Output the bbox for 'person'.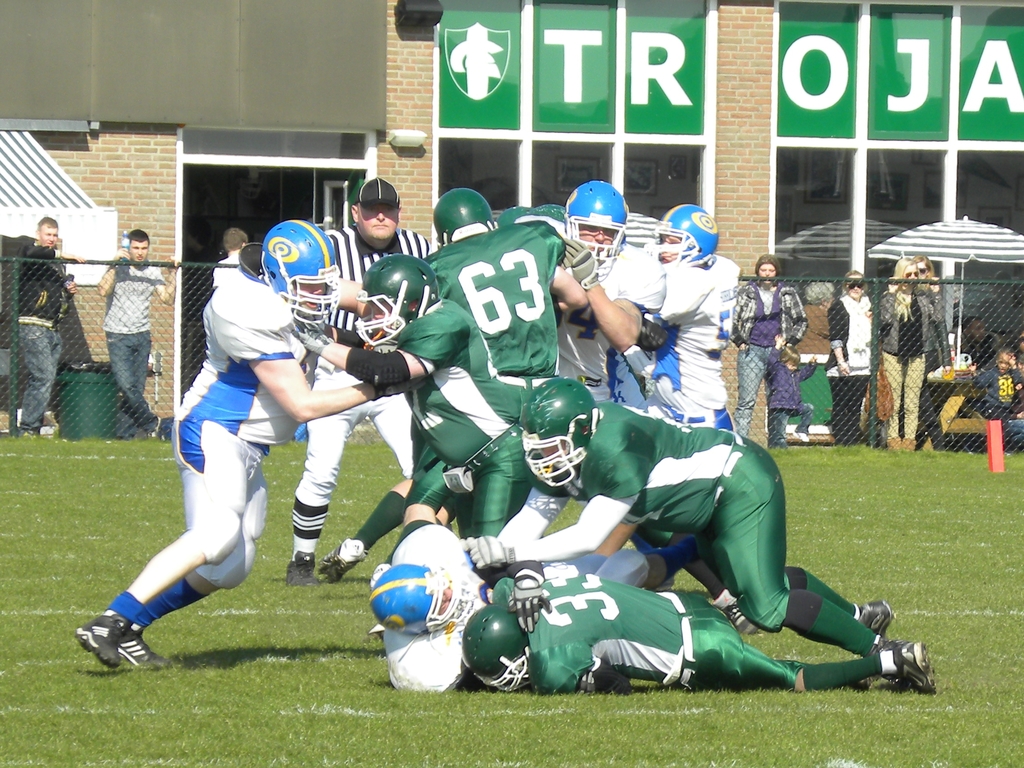
pyautogui.locateOnScreen(403, 188, 583, 526).
